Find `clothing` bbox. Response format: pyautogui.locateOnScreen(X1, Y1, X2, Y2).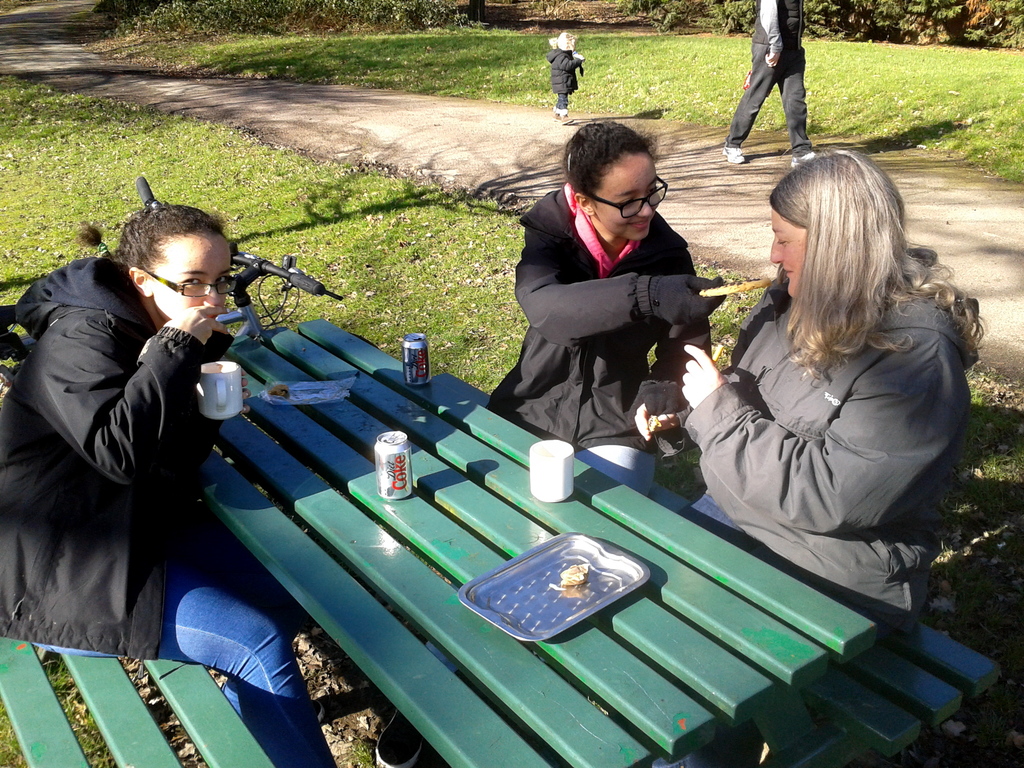
pyautogui.locateOnScreen(724, 0, 824, 172).
